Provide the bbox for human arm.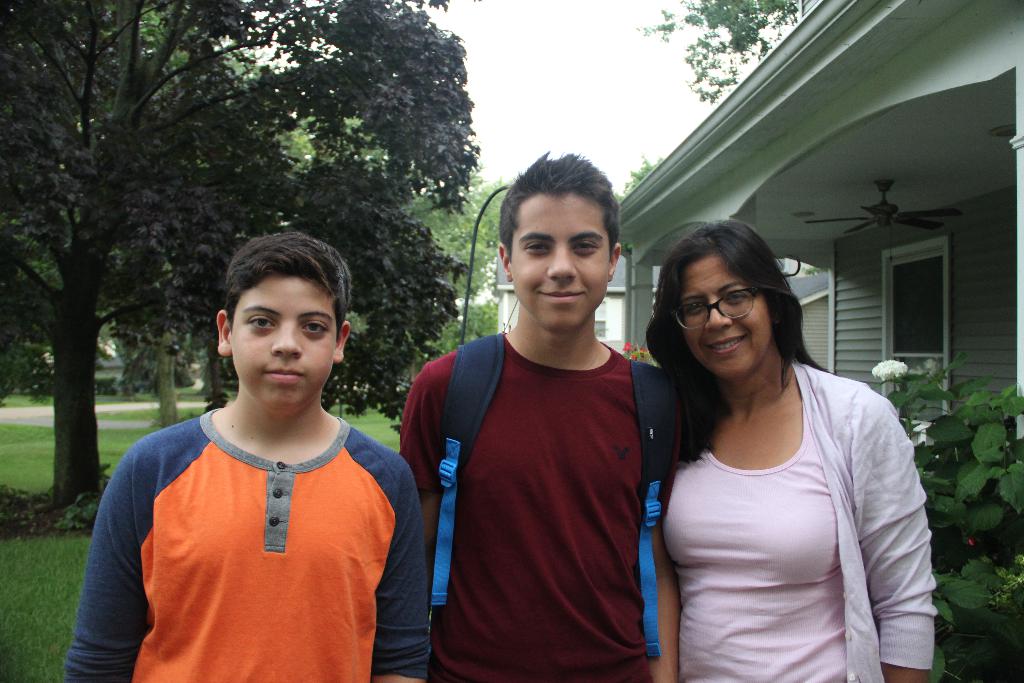
Rect(60, 468, 157, 675).
